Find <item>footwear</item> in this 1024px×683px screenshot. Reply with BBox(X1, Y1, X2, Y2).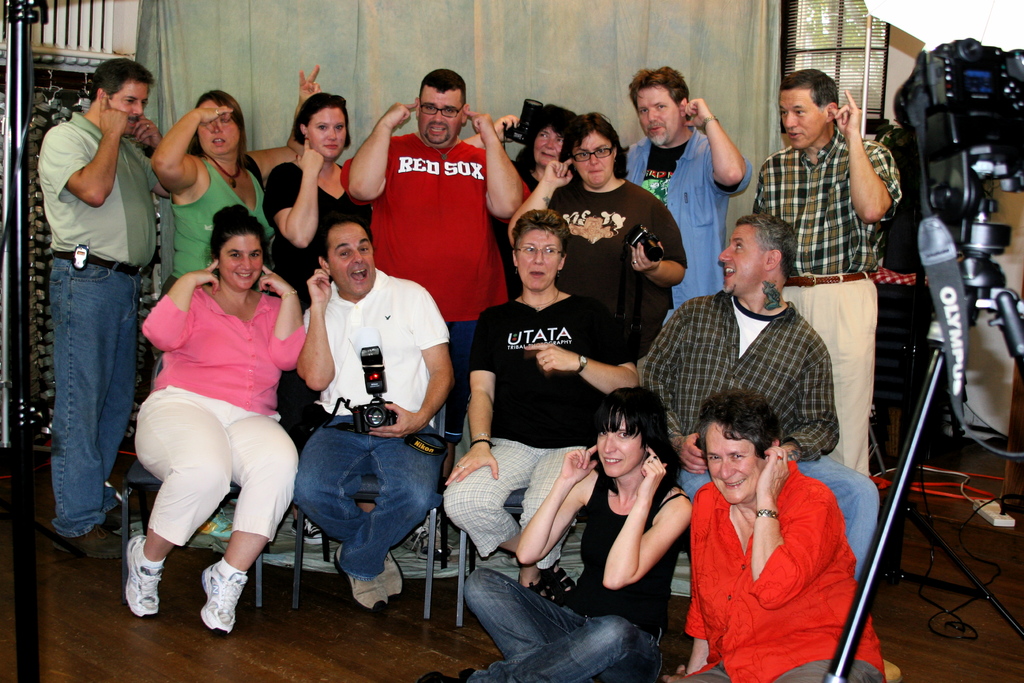
BBox(126, 536, 164, 619).
